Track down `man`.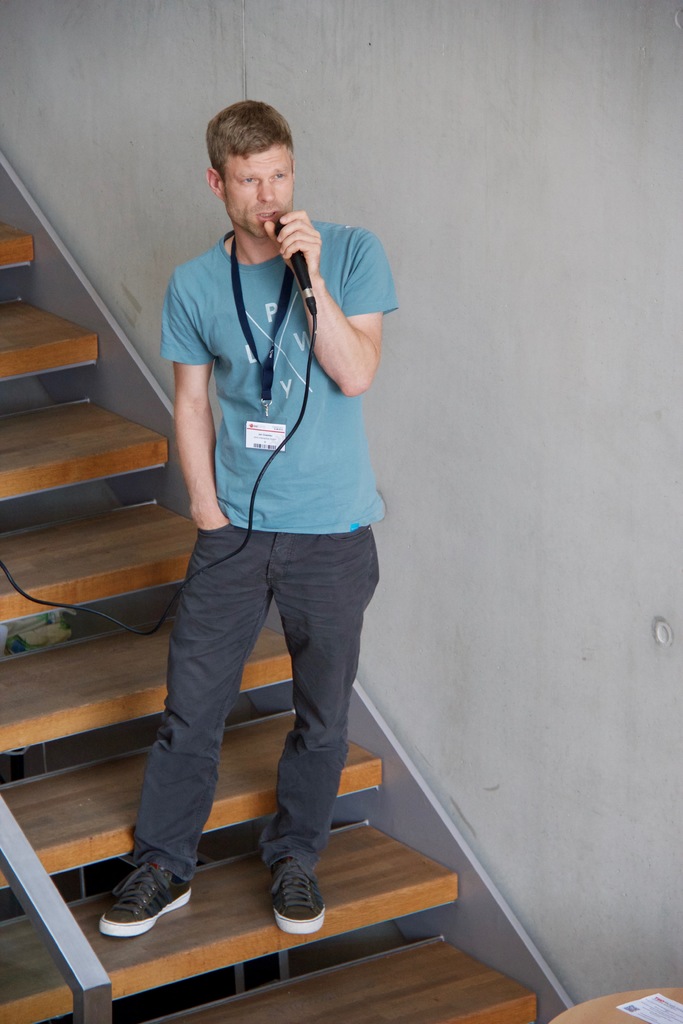
Tracked to Rect(98, 99, 396, 938).
